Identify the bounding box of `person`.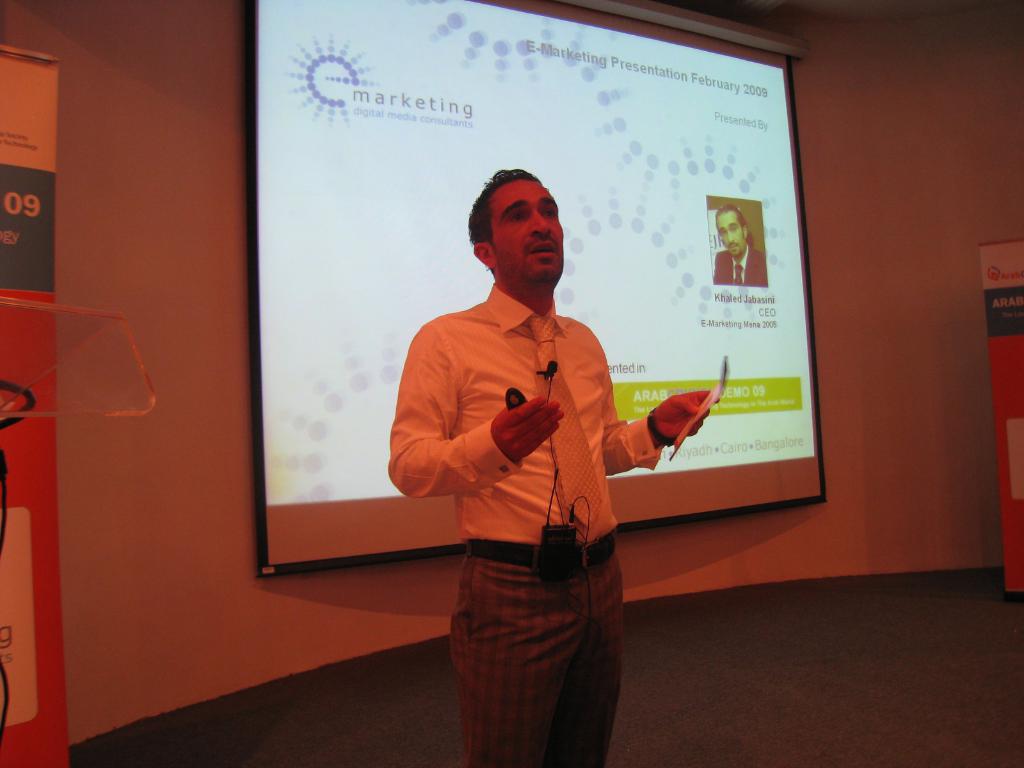
detection(387, 163, 724, 767).
